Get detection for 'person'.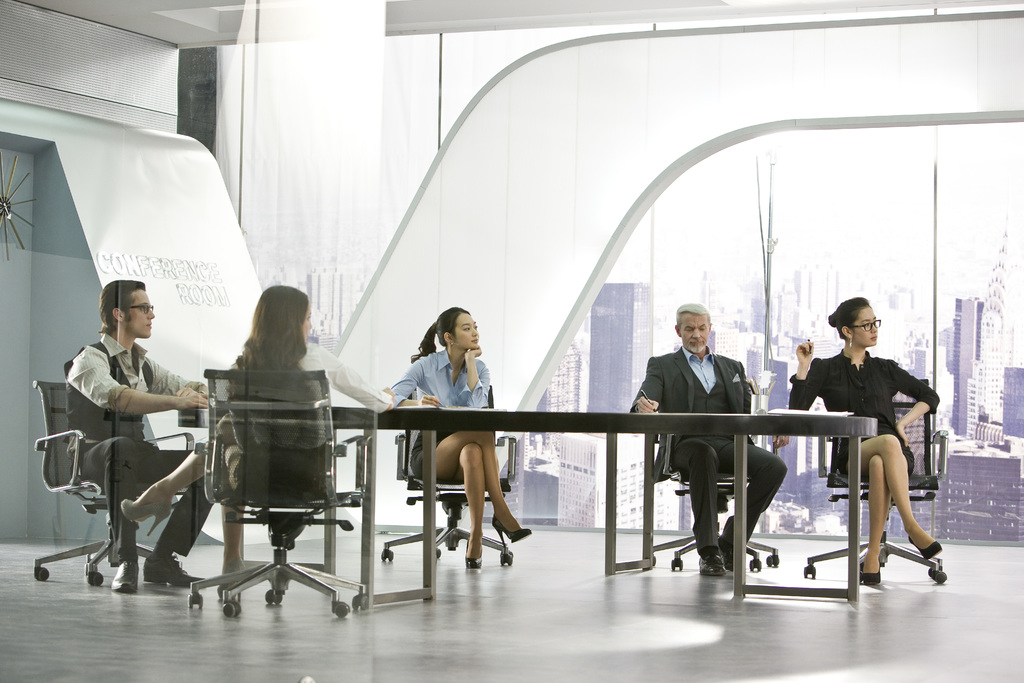
Detection: (x1=789, y1=295, x2=945, y2=583).
